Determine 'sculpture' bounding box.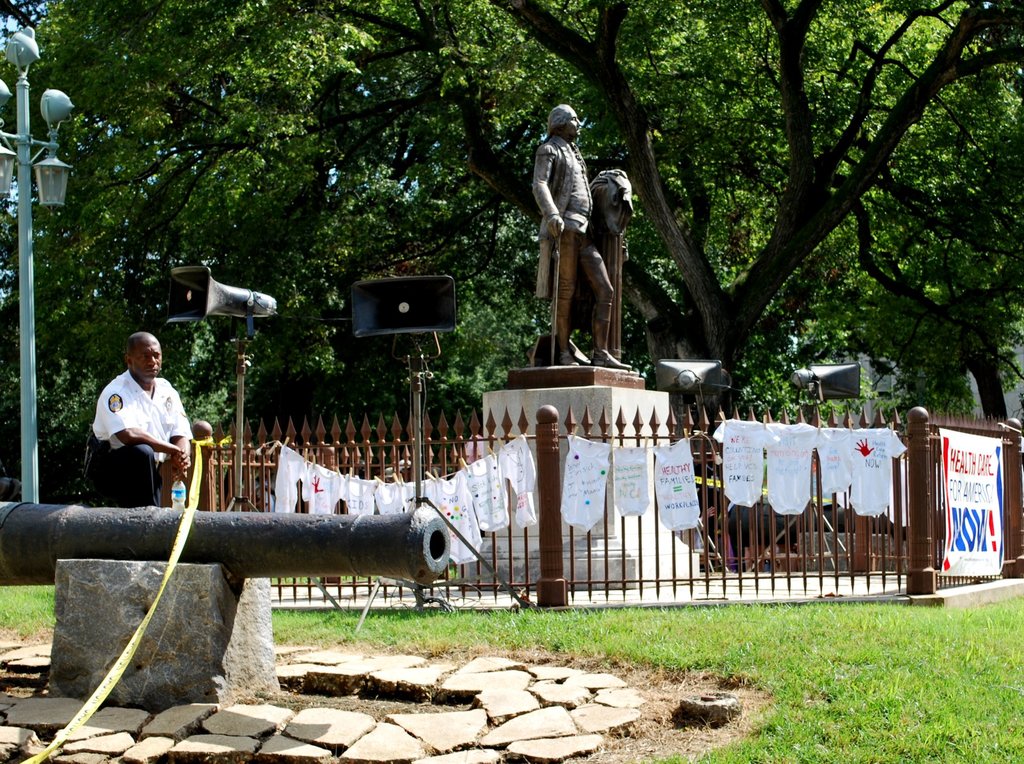
Determined: left=527, top=99, right=628, bottom=373.
